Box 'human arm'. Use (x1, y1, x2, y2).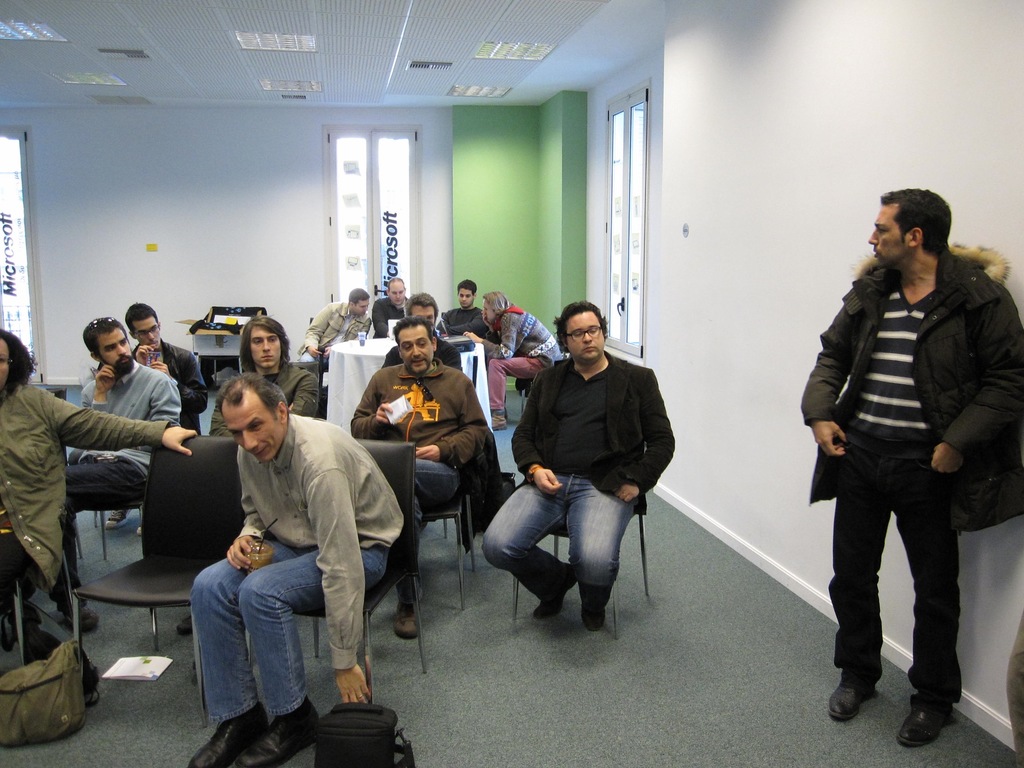
(797, 304, 847, 459).
